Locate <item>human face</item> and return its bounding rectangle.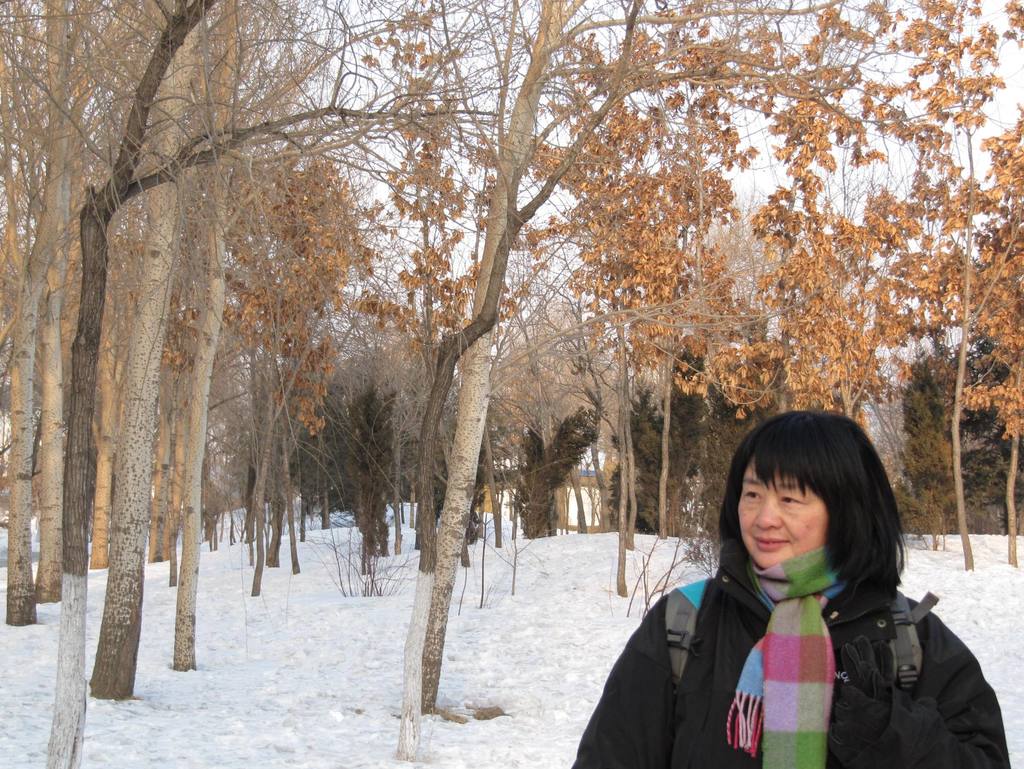
<region>733, 465, 829, 569</region>.
